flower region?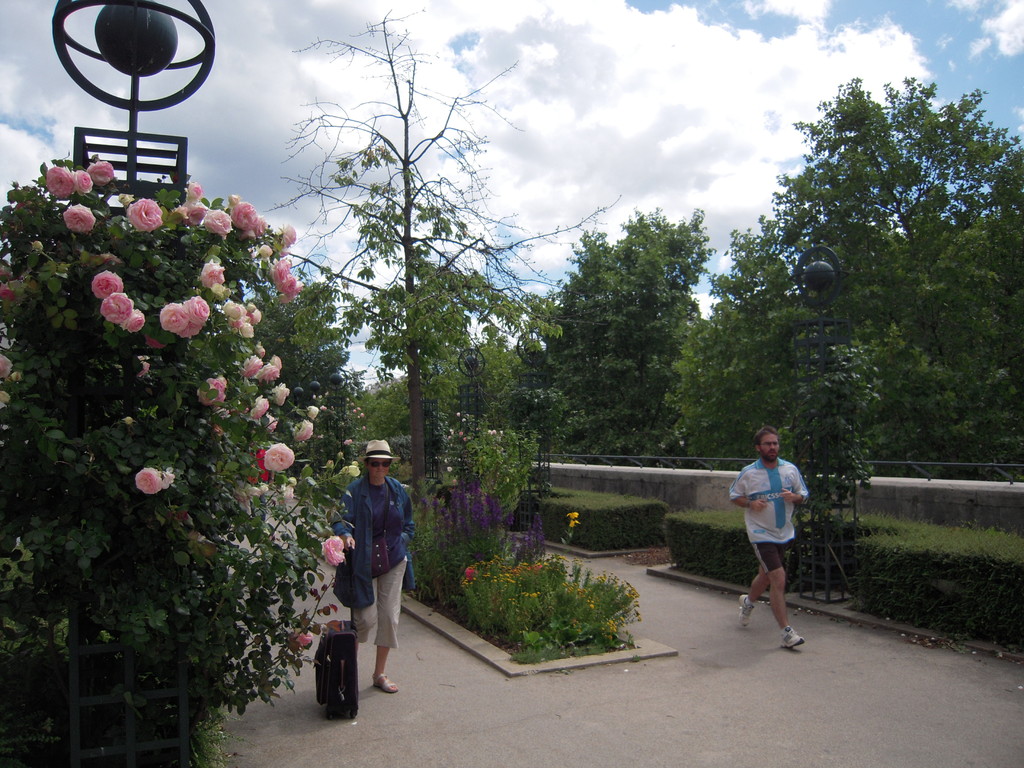
box(88, 266, 129, 302)
